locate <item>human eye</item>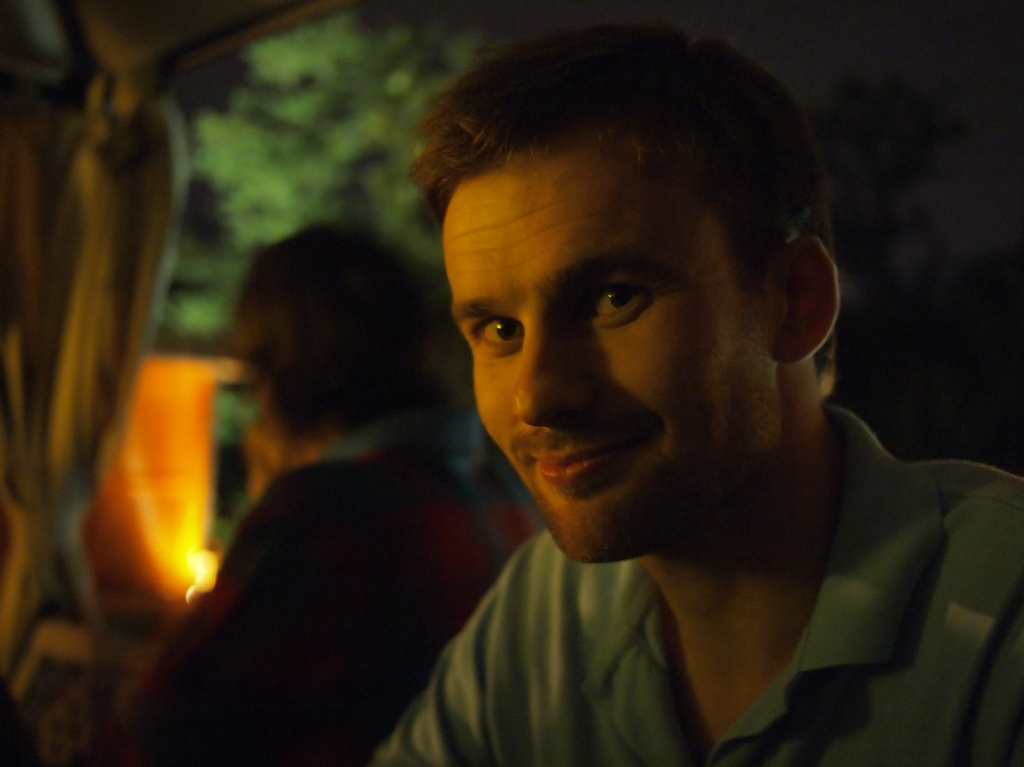
Rect(579, 279, 659, 329)
